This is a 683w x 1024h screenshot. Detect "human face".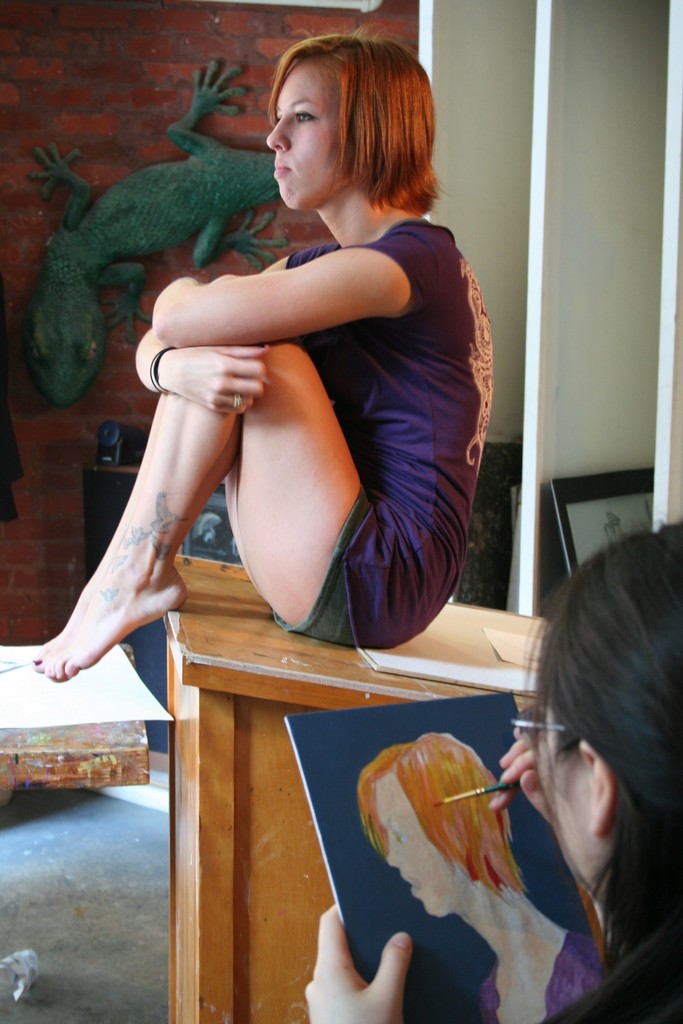
[left=261, top=60, right=345, bottom=212].
